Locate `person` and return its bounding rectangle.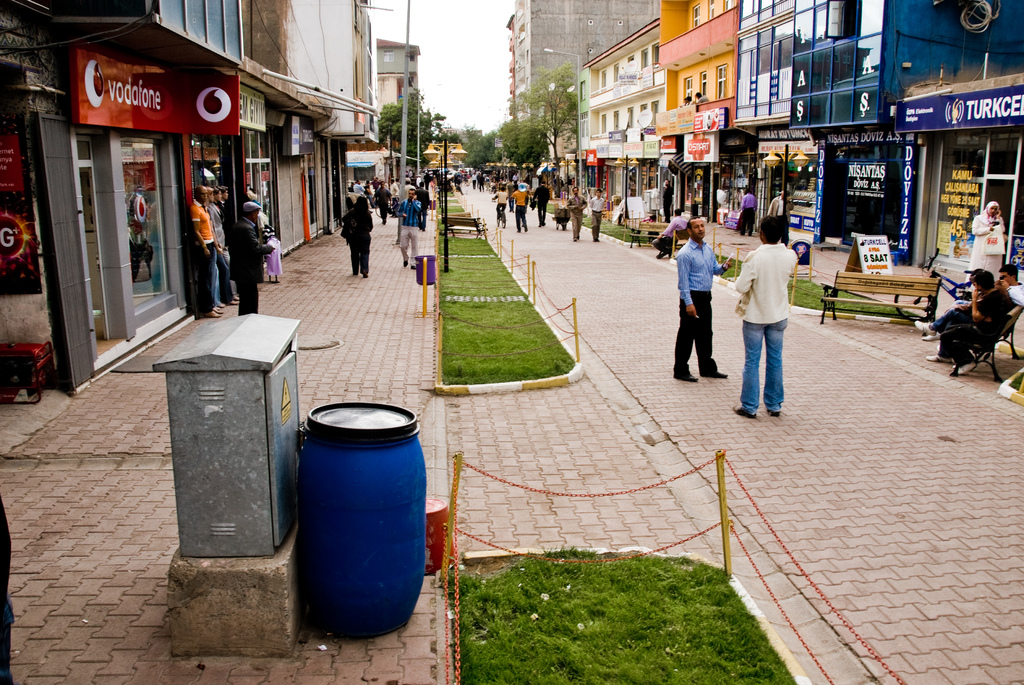
bbox=(567, 187, 588, 244).
